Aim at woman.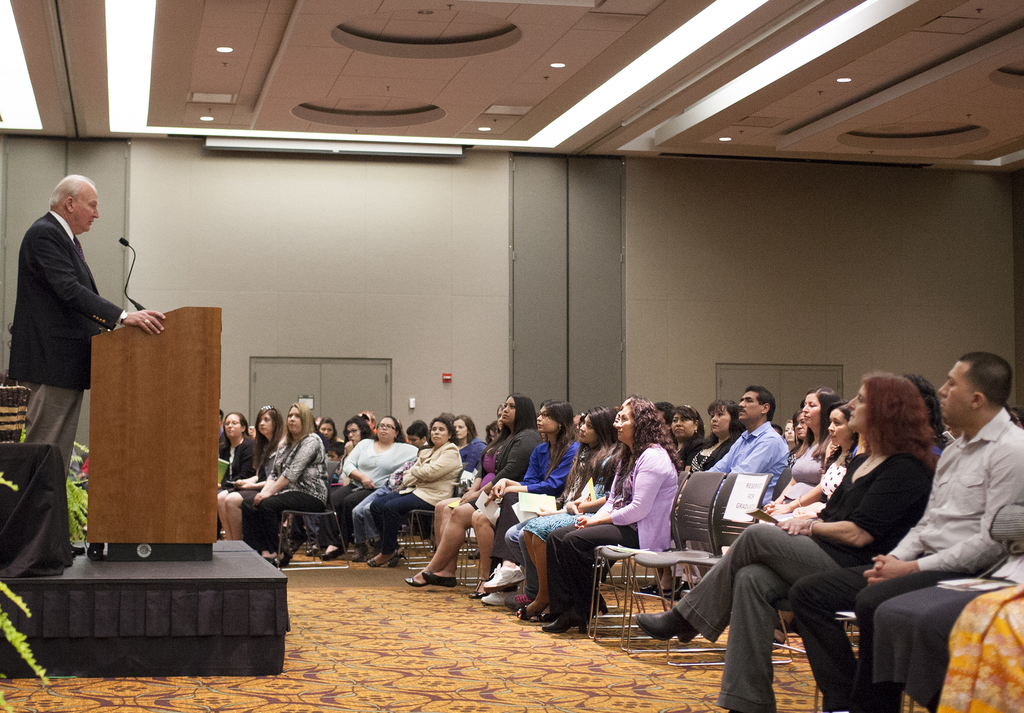
Aimed at (775,405,858,519).
